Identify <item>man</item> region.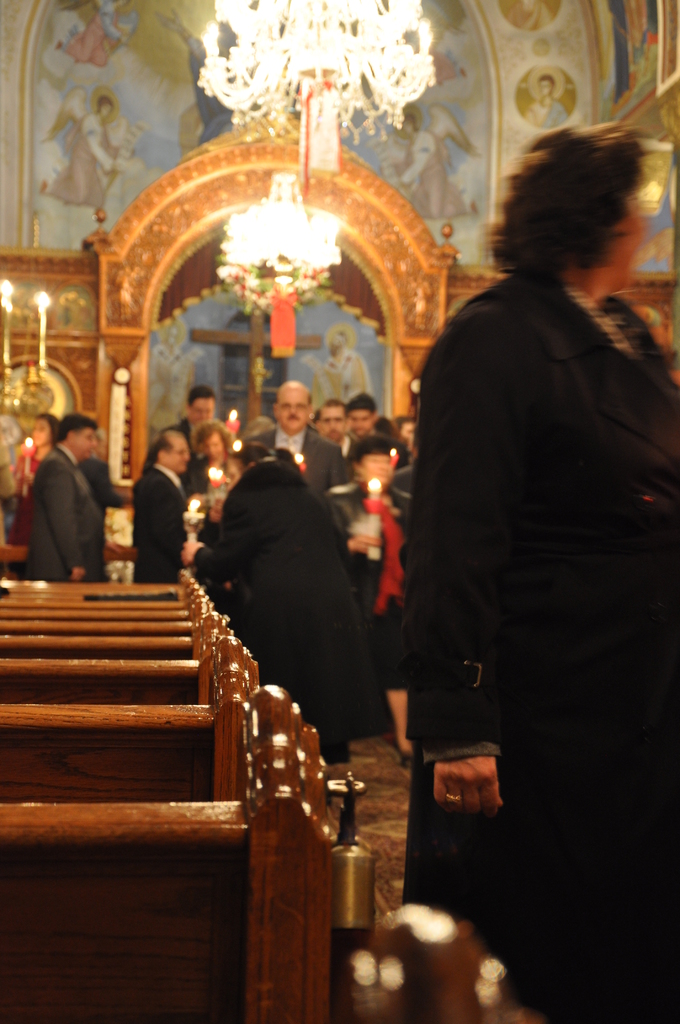
Region: 521/74/566/126.
